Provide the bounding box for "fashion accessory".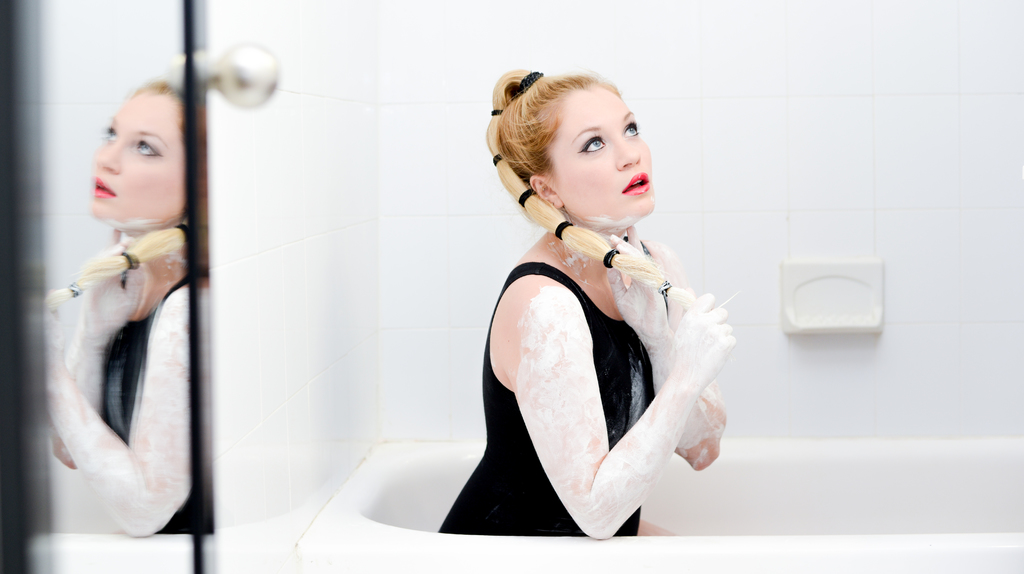
(520,71,546,95).
